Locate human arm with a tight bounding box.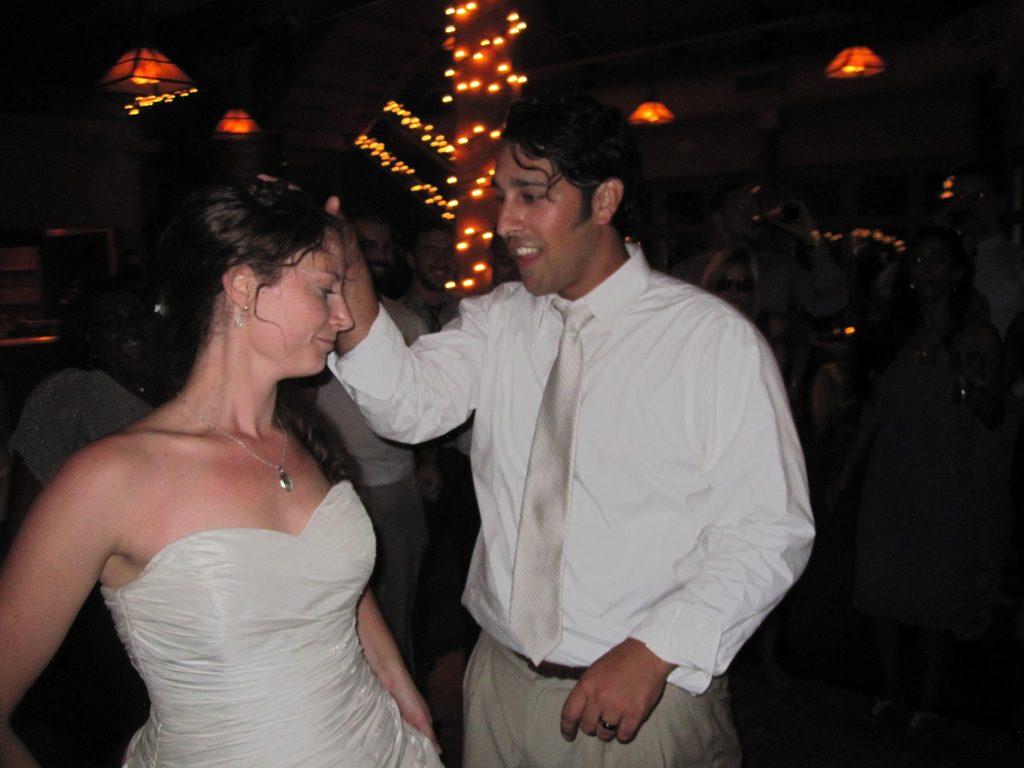
BBox(320, 425, 451, 762).
